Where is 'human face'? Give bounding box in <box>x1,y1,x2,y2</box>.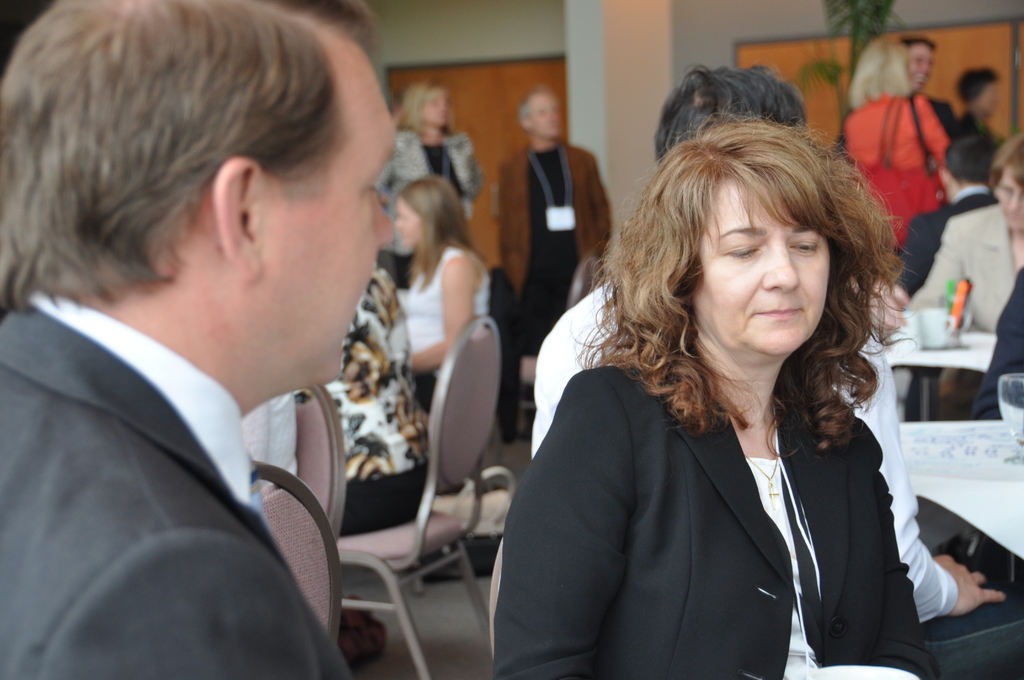
<box>392,202,424,248</box>.
